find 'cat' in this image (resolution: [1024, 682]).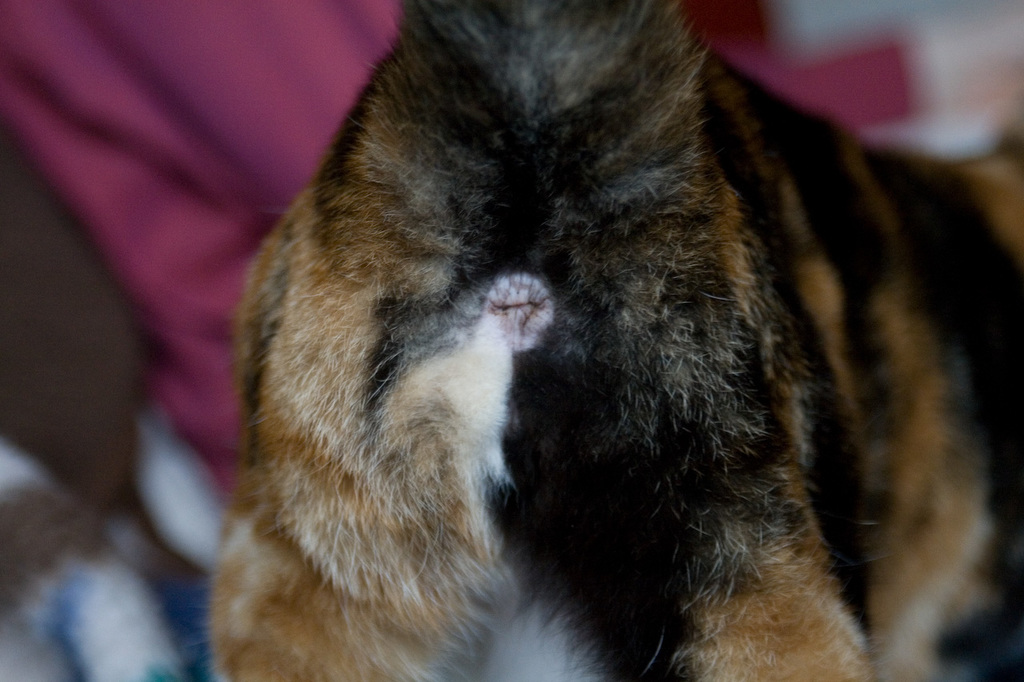
[left=210, top=0, right=1023, bottom=681].
